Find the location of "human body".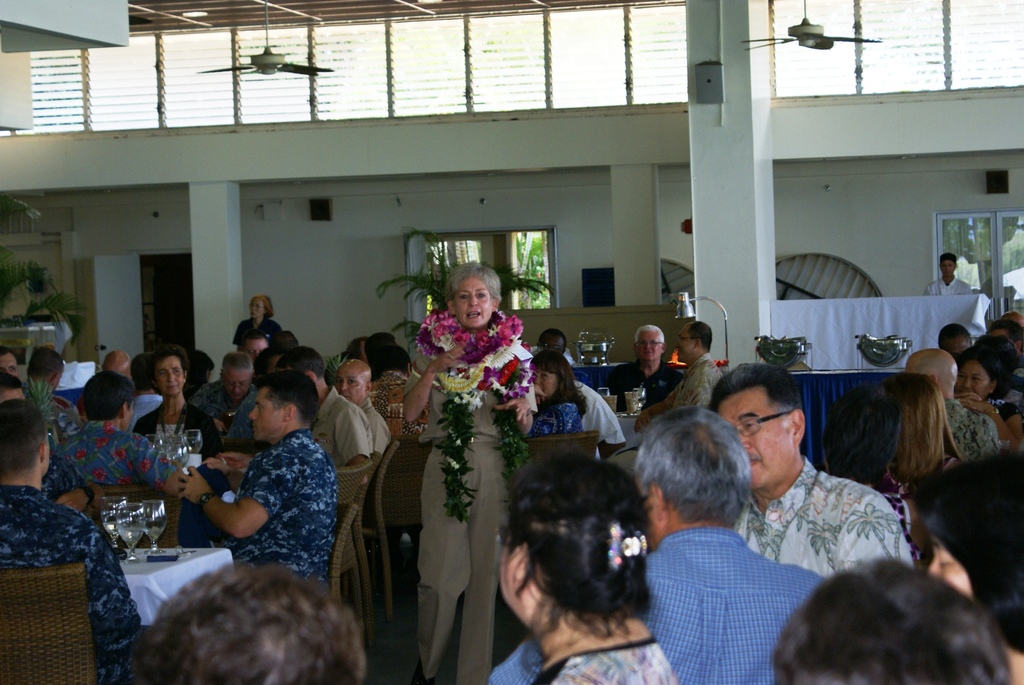
Location: rect(721, 455, 921, 573).
